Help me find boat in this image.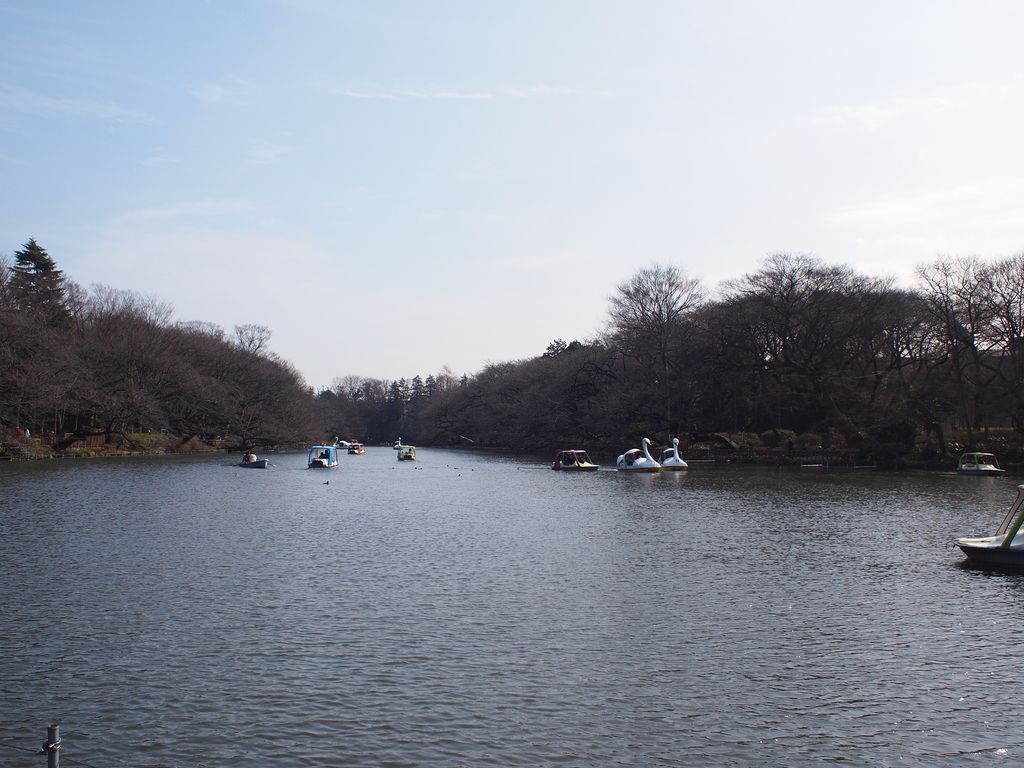
Found it: BBox(951, 448, 1006, 480).
